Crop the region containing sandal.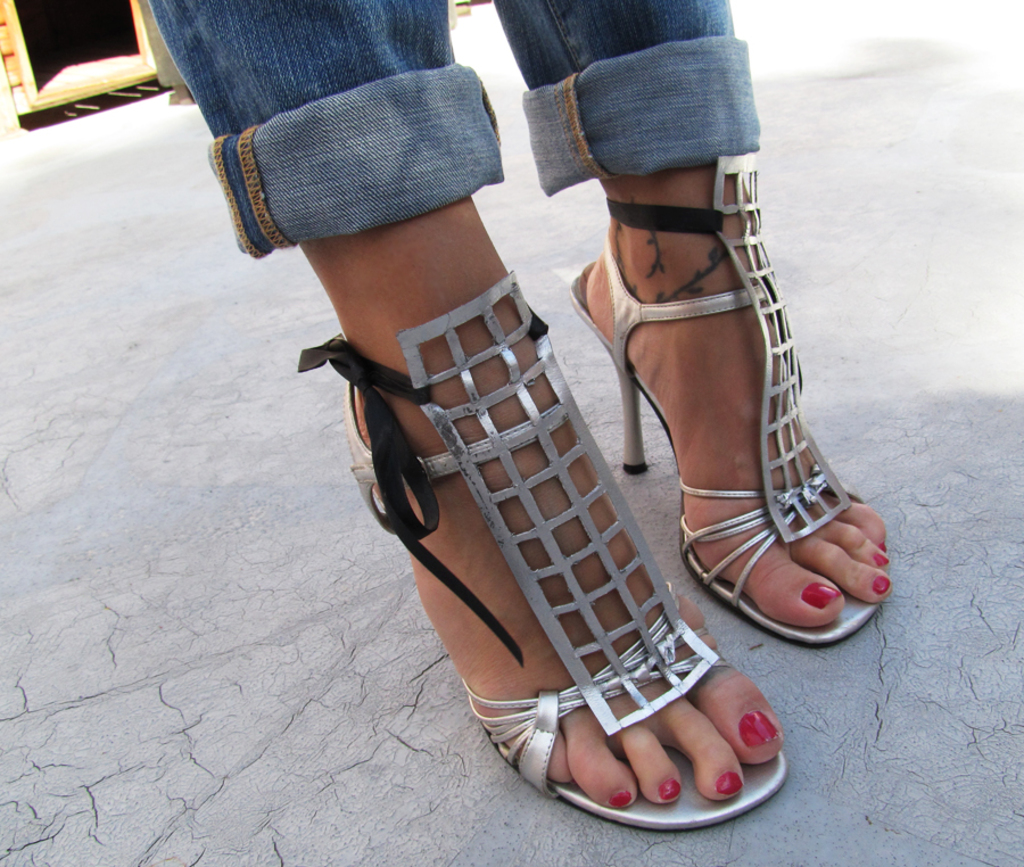
Crop region: bbox=[567, 149, 893, 644].
